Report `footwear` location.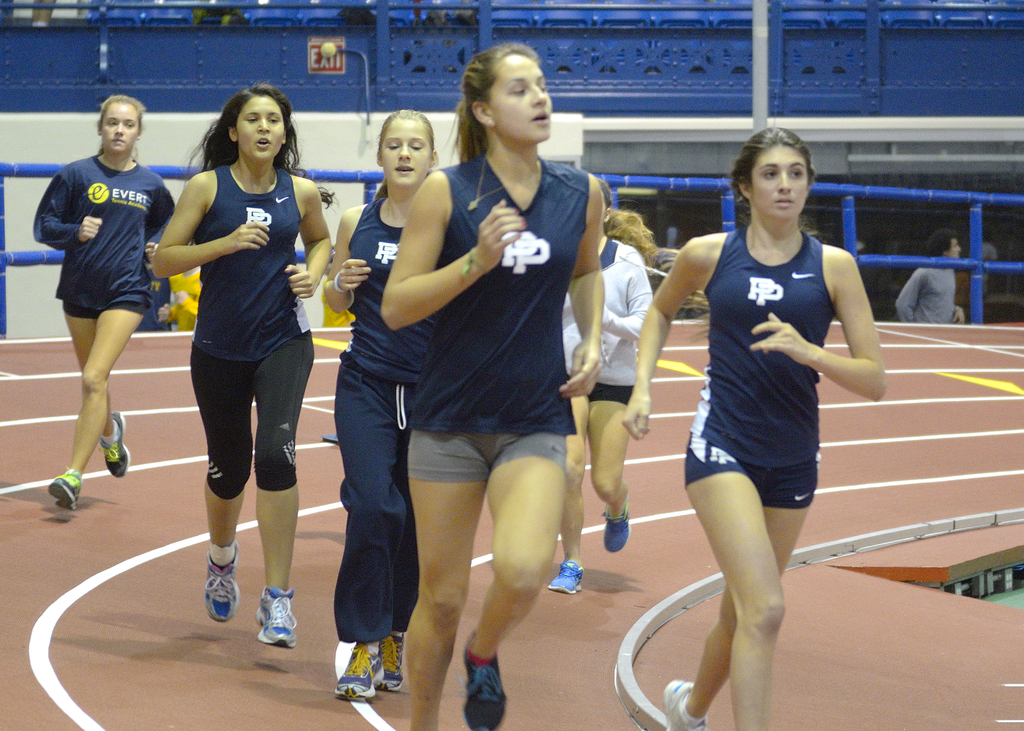
Report: region(374, 631, 406, 697).
